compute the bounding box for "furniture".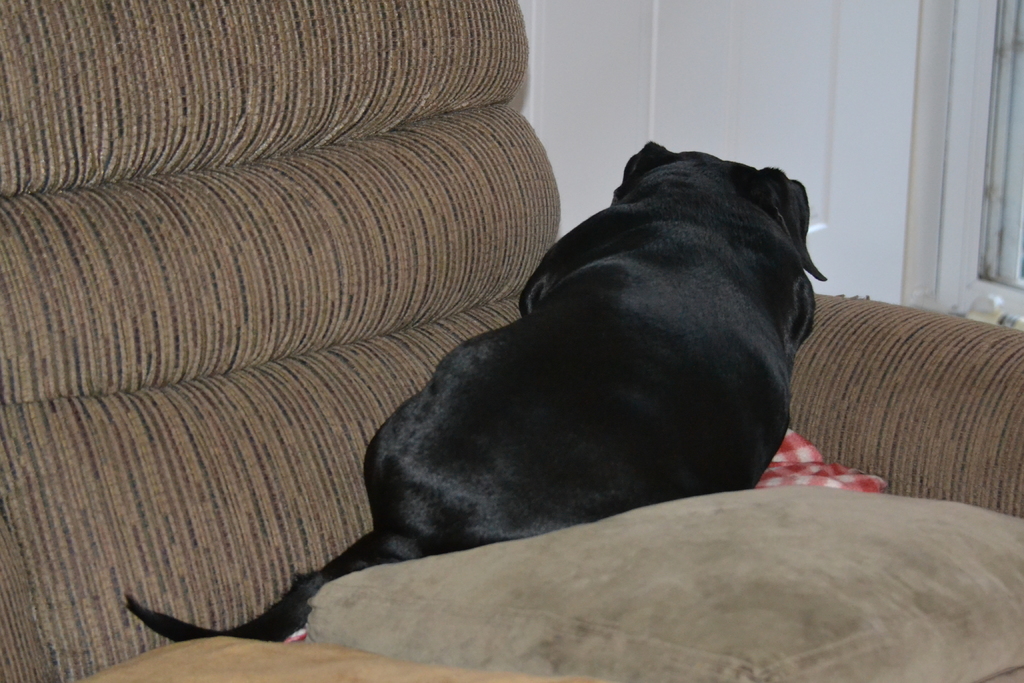
bbox=(0, 0, 1023, 682).
